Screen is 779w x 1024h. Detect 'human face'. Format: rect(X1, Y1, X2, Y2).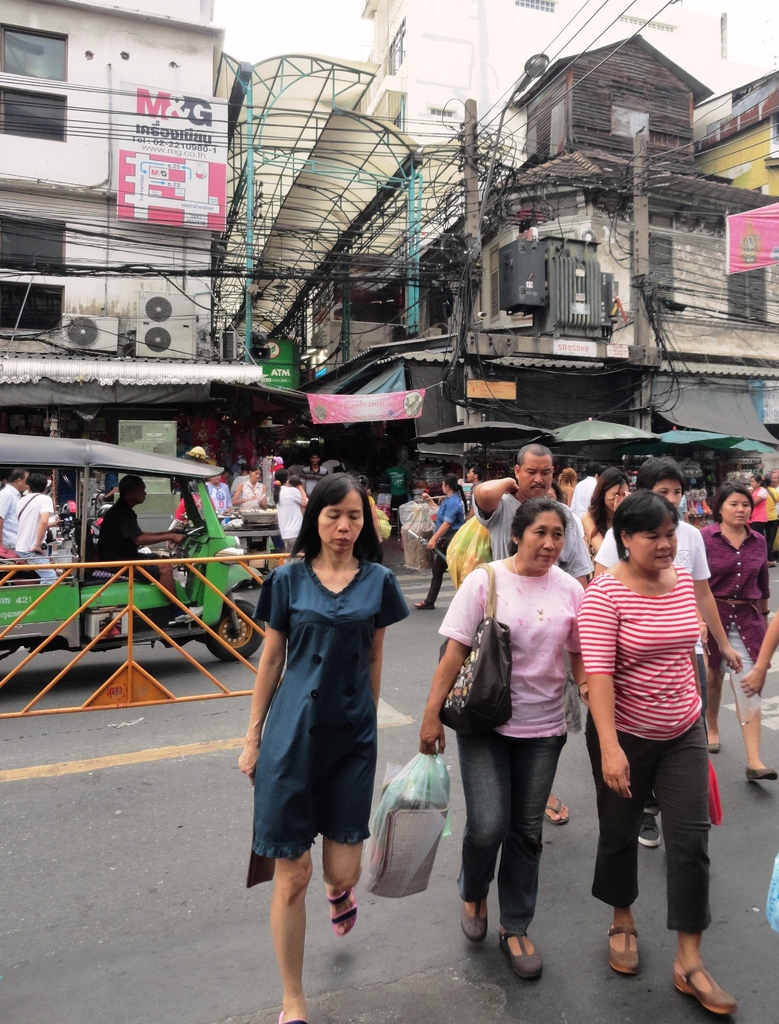
rect(465, 467, 477, 481).
